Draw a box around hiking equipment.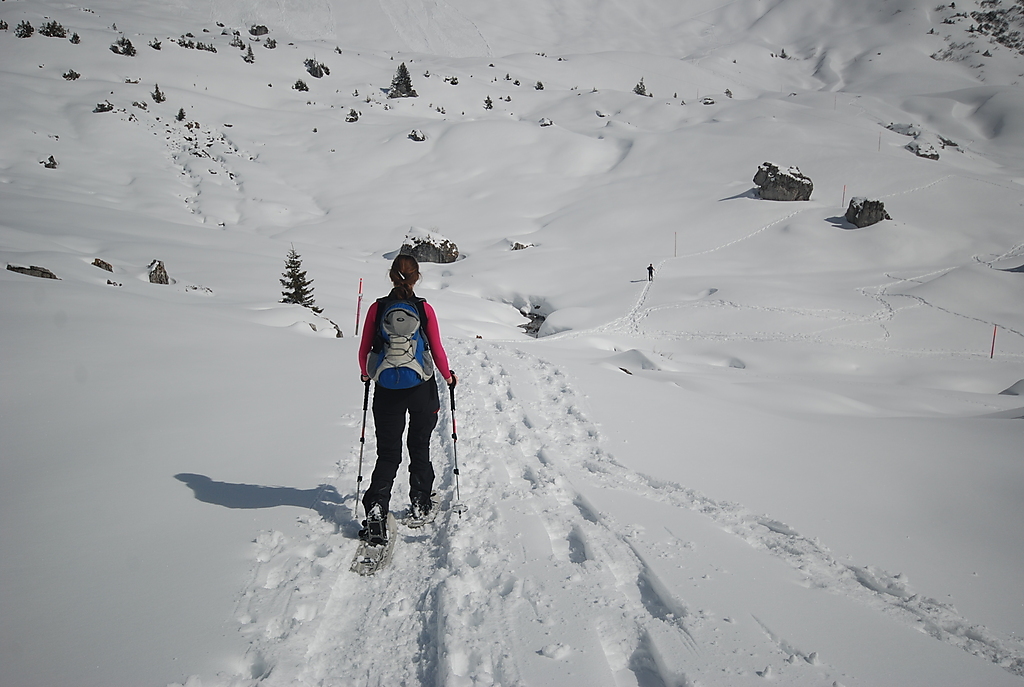
BBox(354, 365, 372, 522).
